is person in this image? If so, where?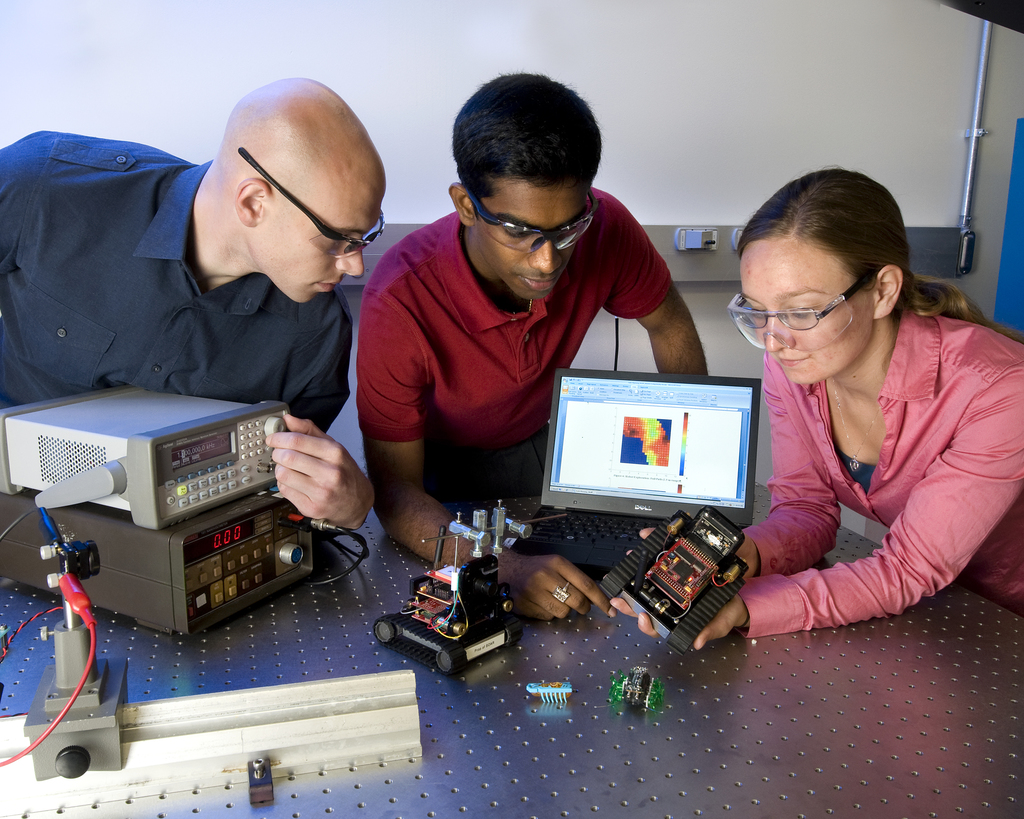
Yes, at bbox=[1, 74, 375, 534].
